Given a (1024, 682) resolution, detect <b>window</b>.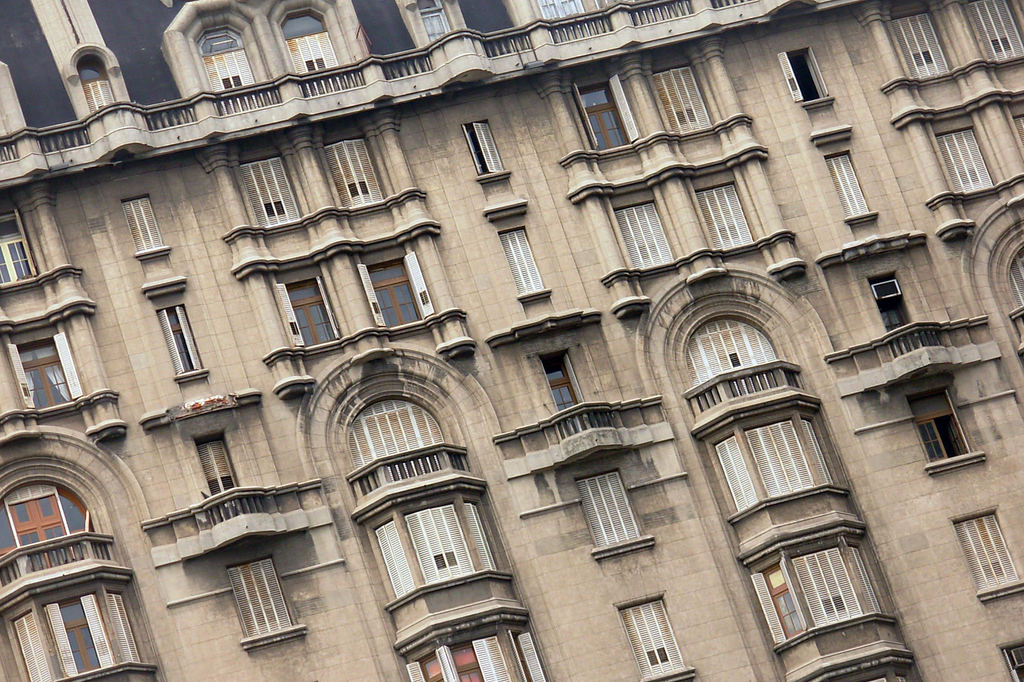
[x1=0, y1=209, x2=47, y2=283].
